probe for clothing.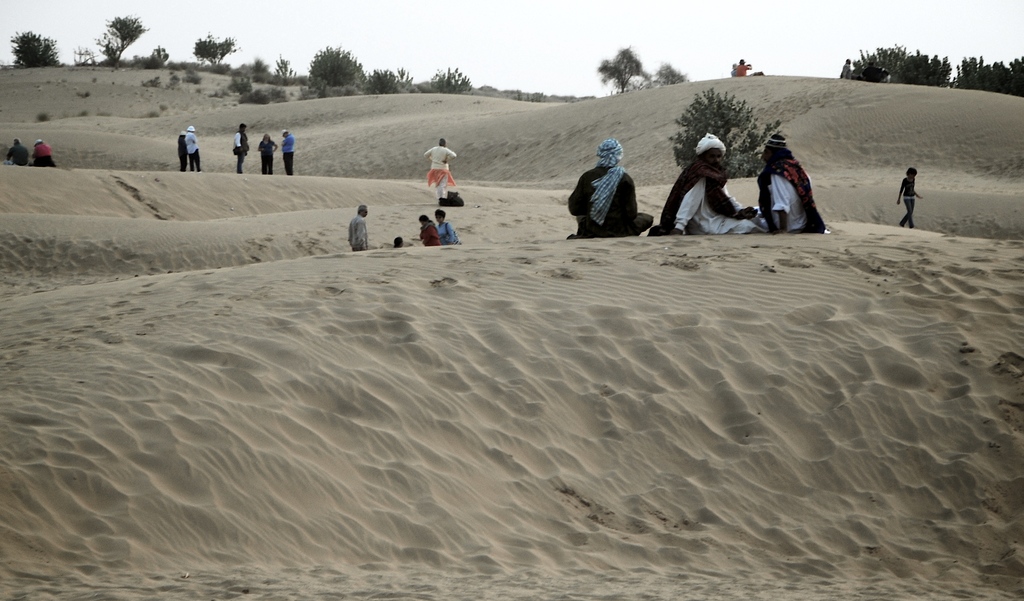
Probe result: select_region(733, 64, 749, 74).
